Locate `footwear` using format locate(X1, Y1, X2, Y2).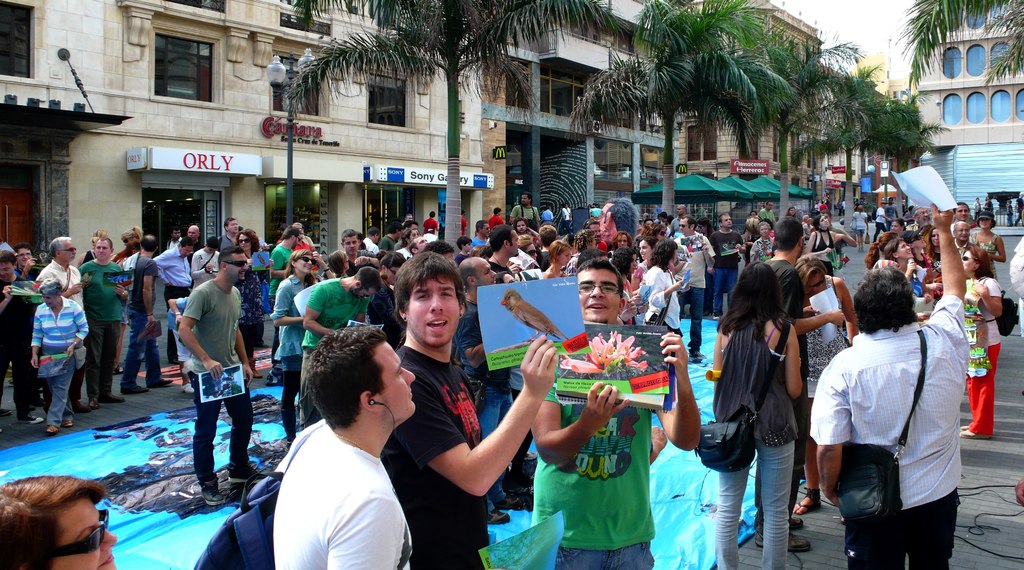
locate(249, 356, 264, 382).
